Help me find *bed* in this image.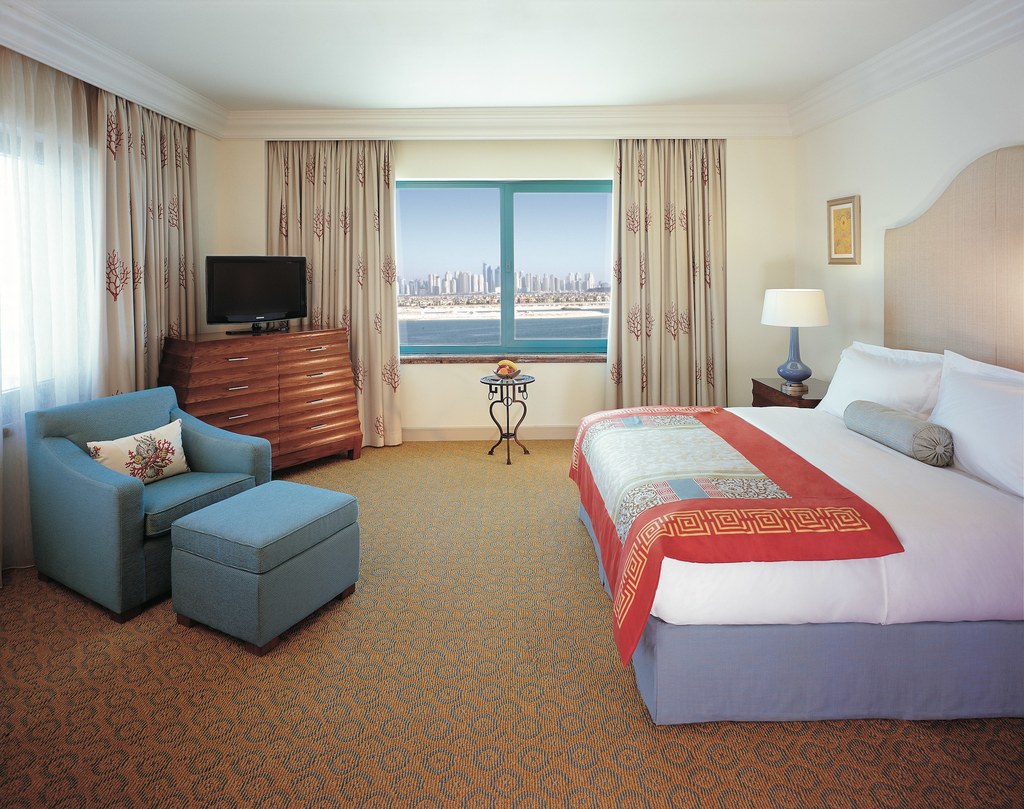
Found it: locate(569, 138, 1023, 731).
